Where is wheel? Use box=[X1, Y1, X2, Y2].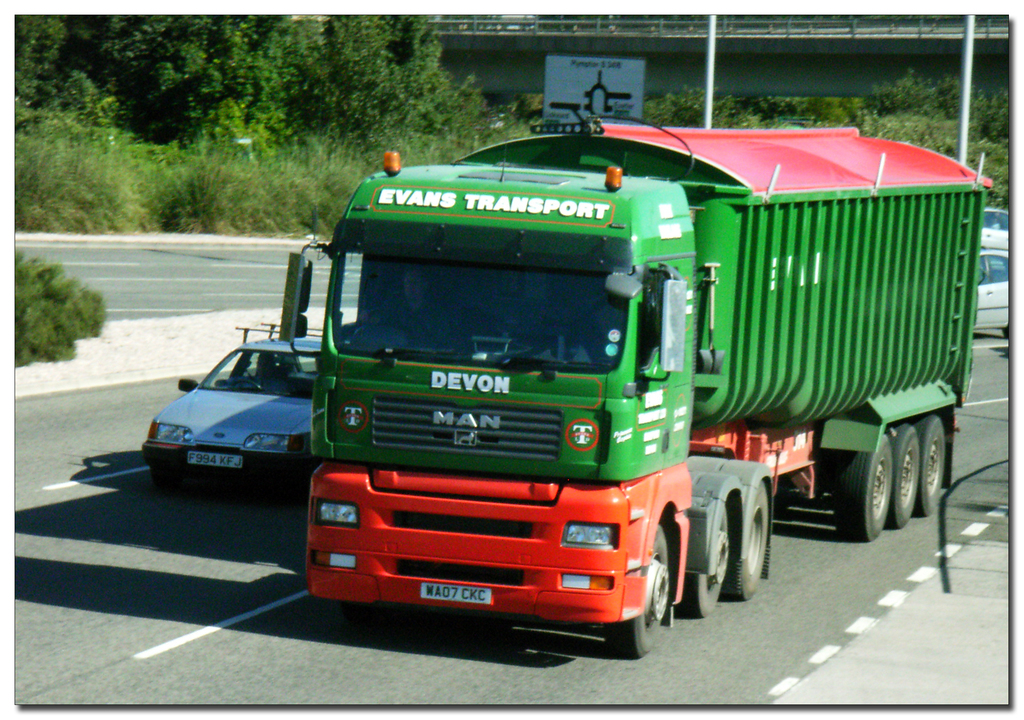
box=[832, 432, 896, 537].
